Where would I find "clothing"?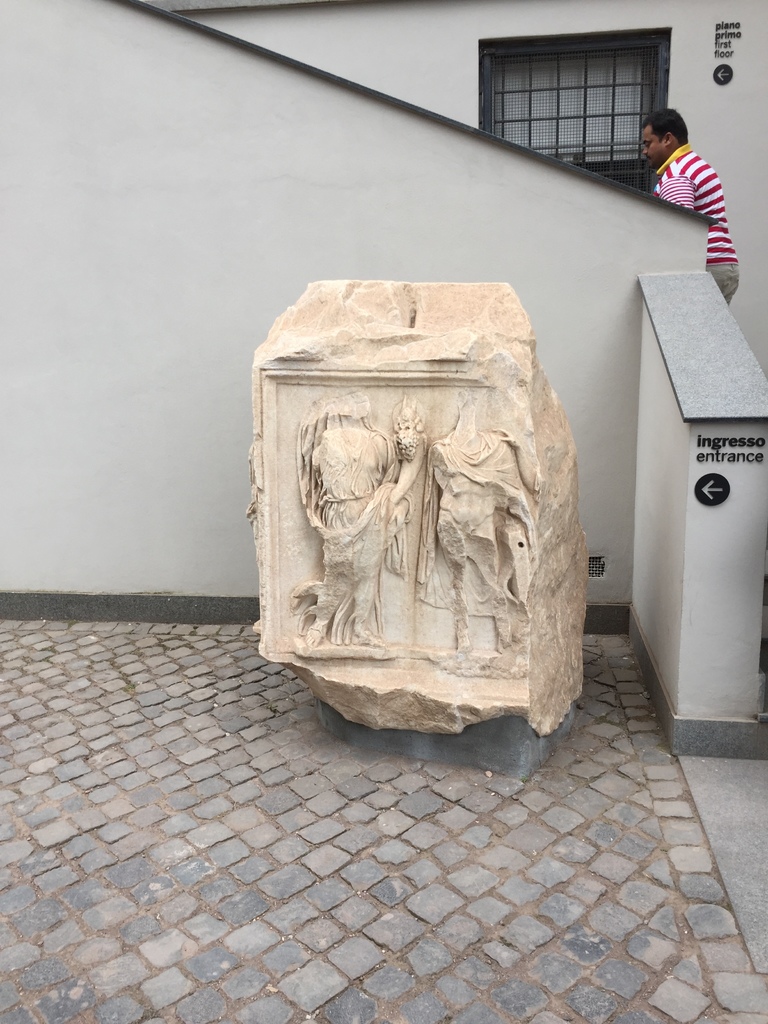
At {"left": 652, "top": 143, "right": 742, "bottom": 302}.
